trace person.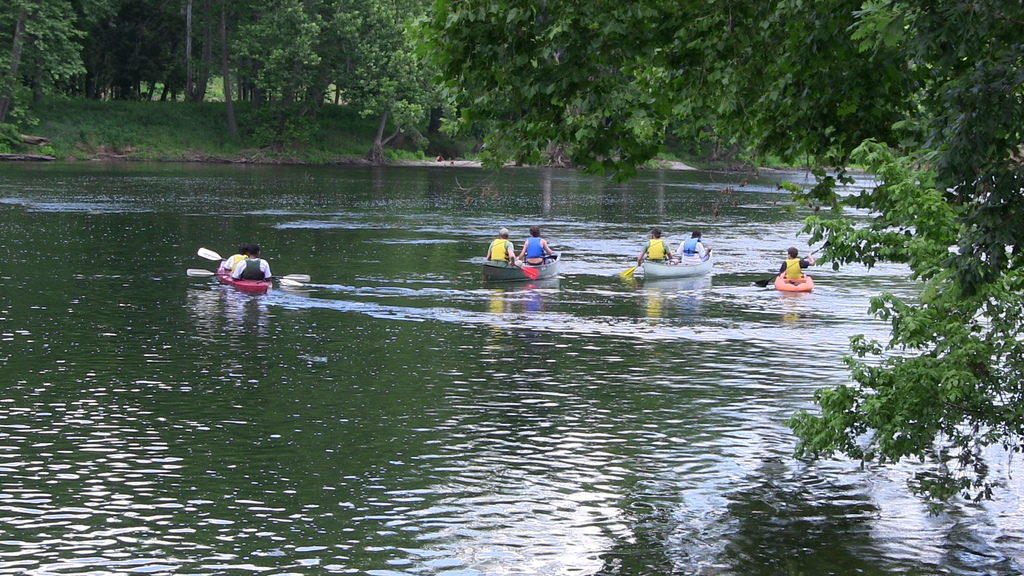
Traced to 232 246 275 282.
